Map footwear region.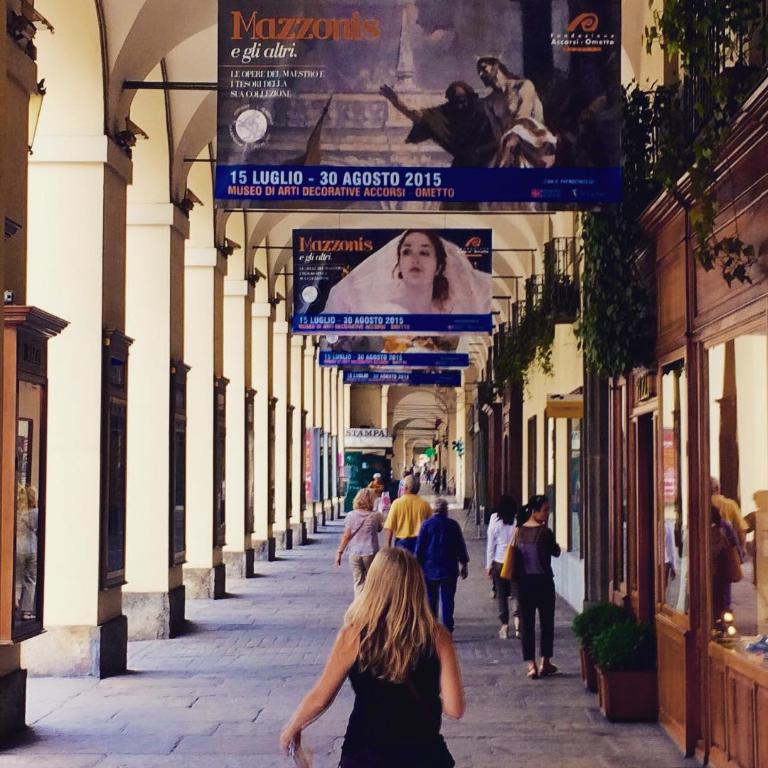
Mapped to 496:626:513:641.
